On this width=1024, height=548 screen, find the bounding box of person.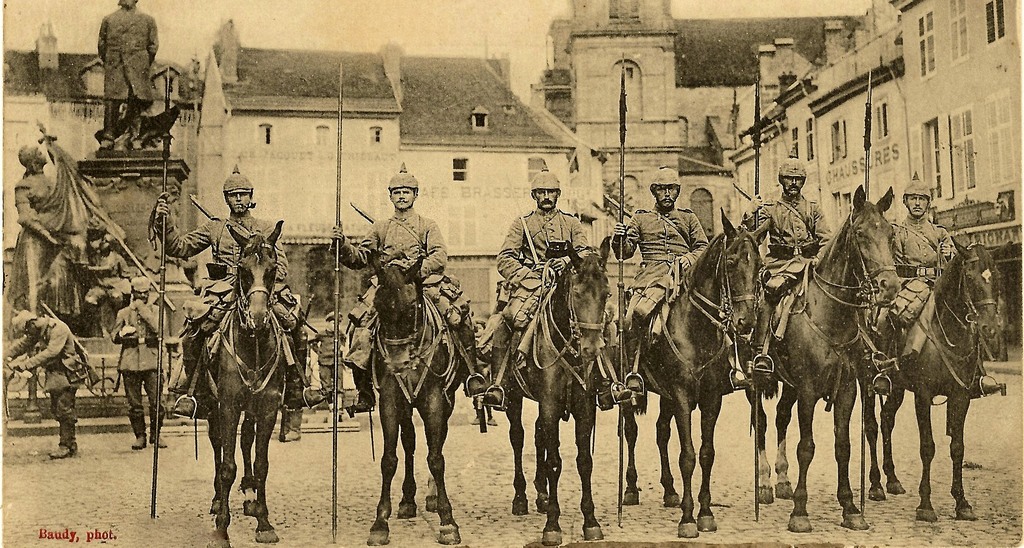
Bounding box: bbox=(480, 166, 620, 404).
